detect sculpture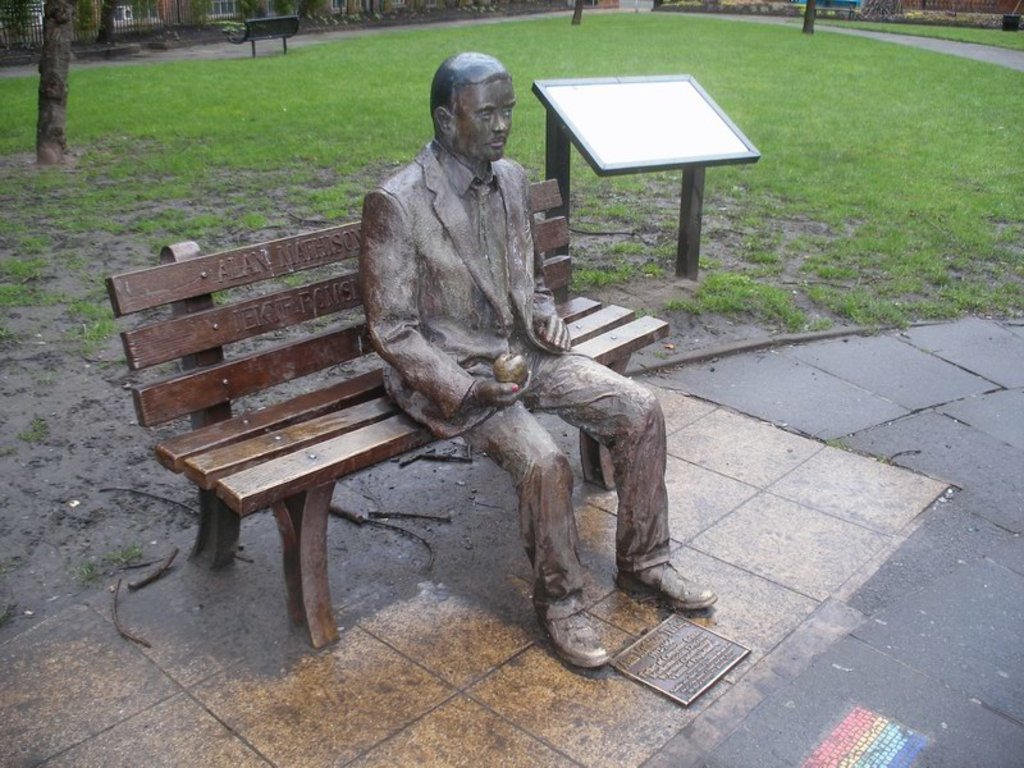
[left=225, top=93, right=684, bottom=668]
